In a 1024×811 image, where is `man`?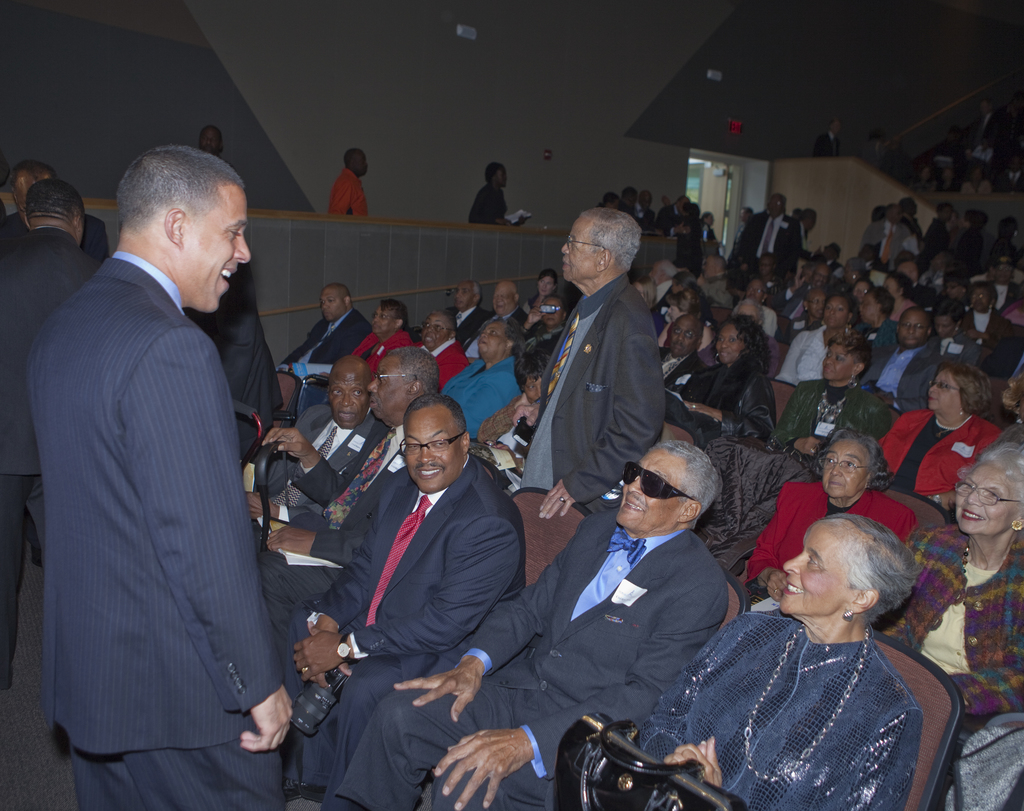
(442, 320, 520, 459).
